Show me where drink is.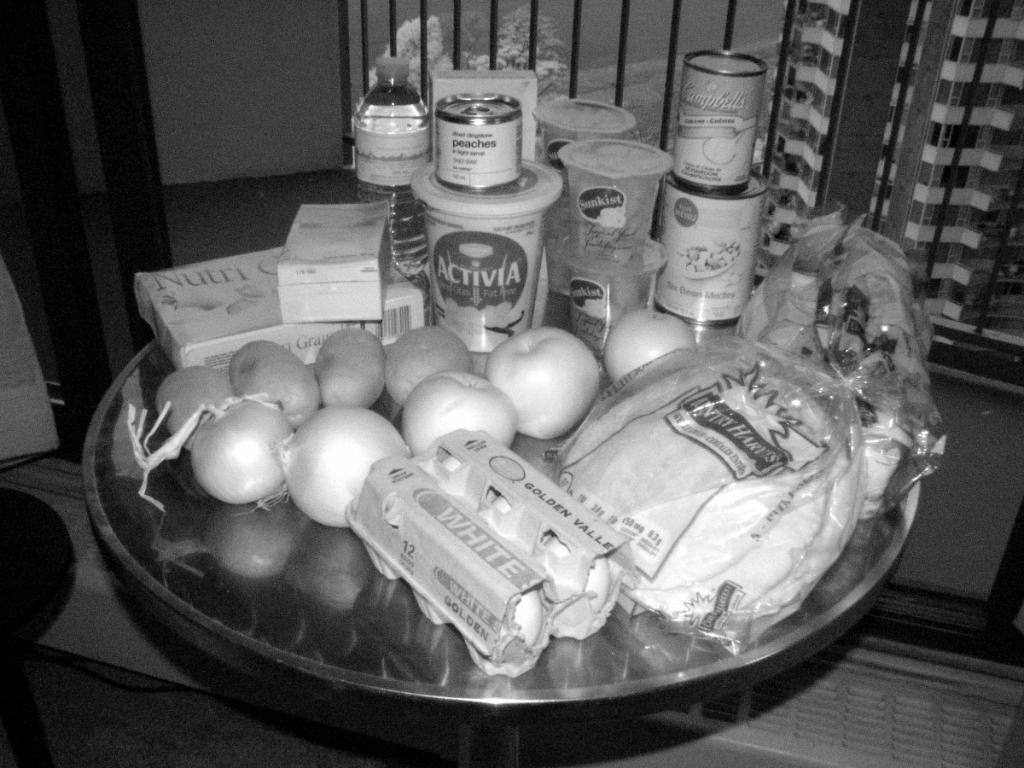
drink is at crop(349, 53, 433, 330).
